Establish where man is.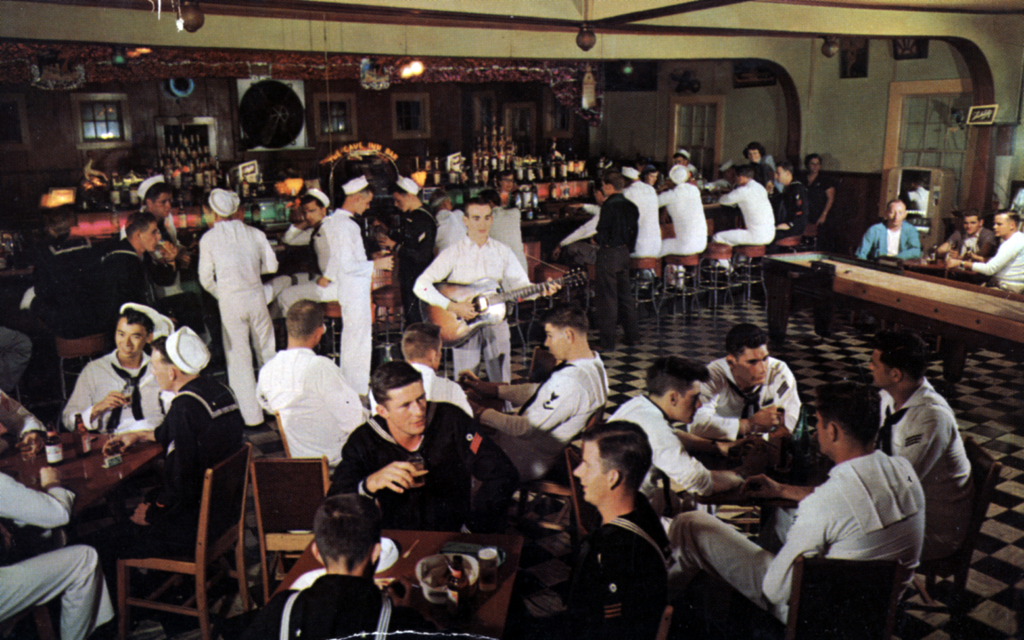
Established at {"left": 255, "top": 297, "right": 371, "bottom": 473}.
